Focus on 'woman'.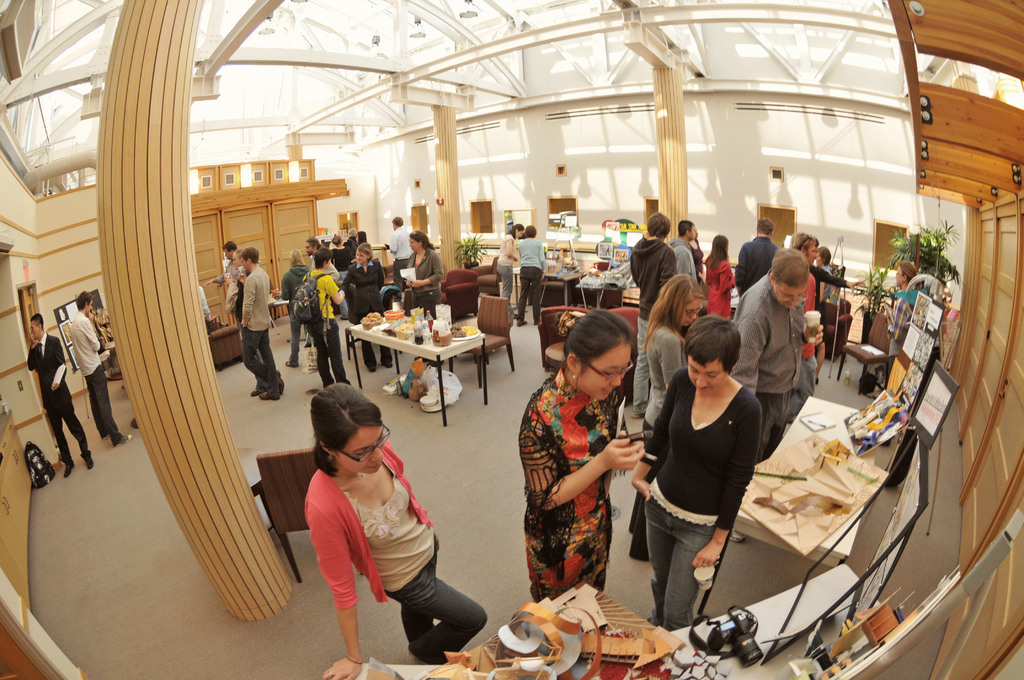
Focused at (x1=518, y1=224, x2=547, y2=324).
